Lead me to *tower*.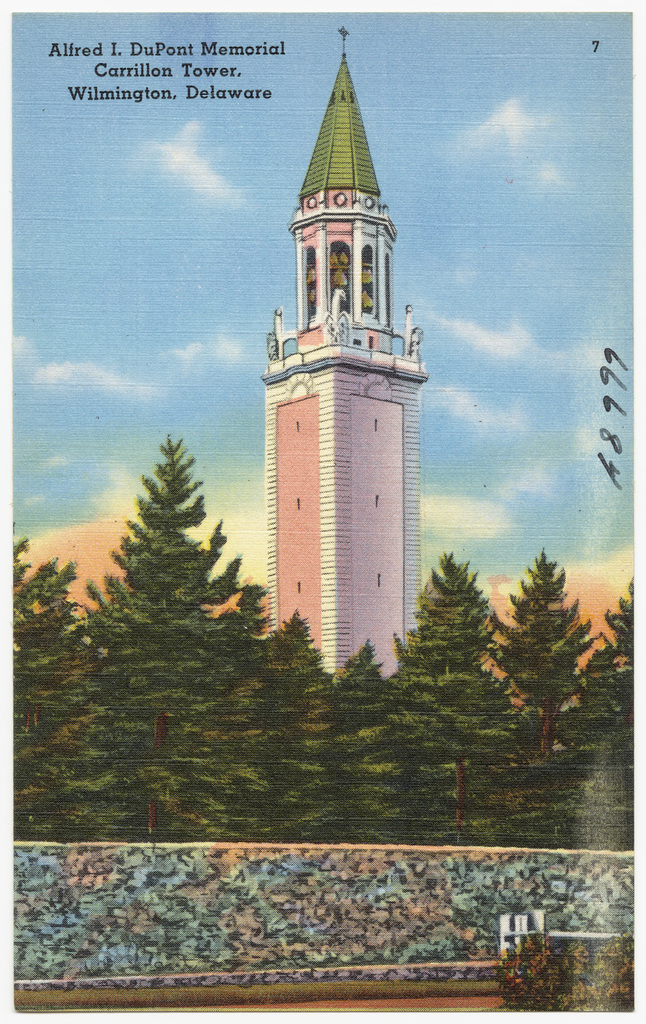
Lead to crop(233, 20, 440, 707).
